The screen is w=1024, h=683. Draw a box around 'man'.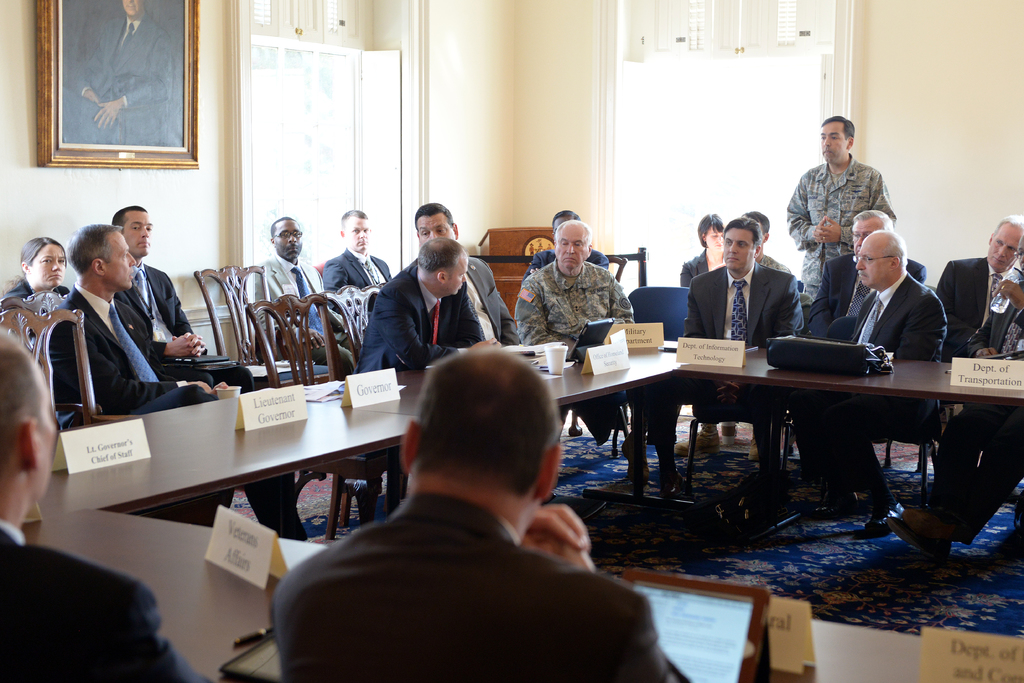
box=[939, 211, 1023, 349].
